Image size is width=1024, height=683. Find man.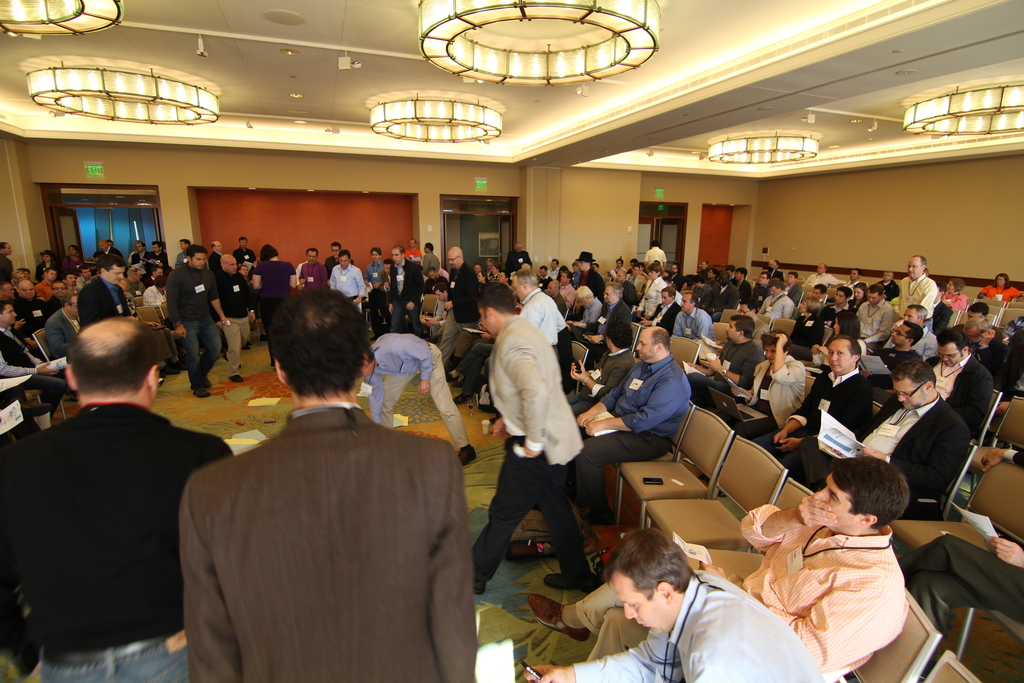
crop(897, 529, 1023, 654).
